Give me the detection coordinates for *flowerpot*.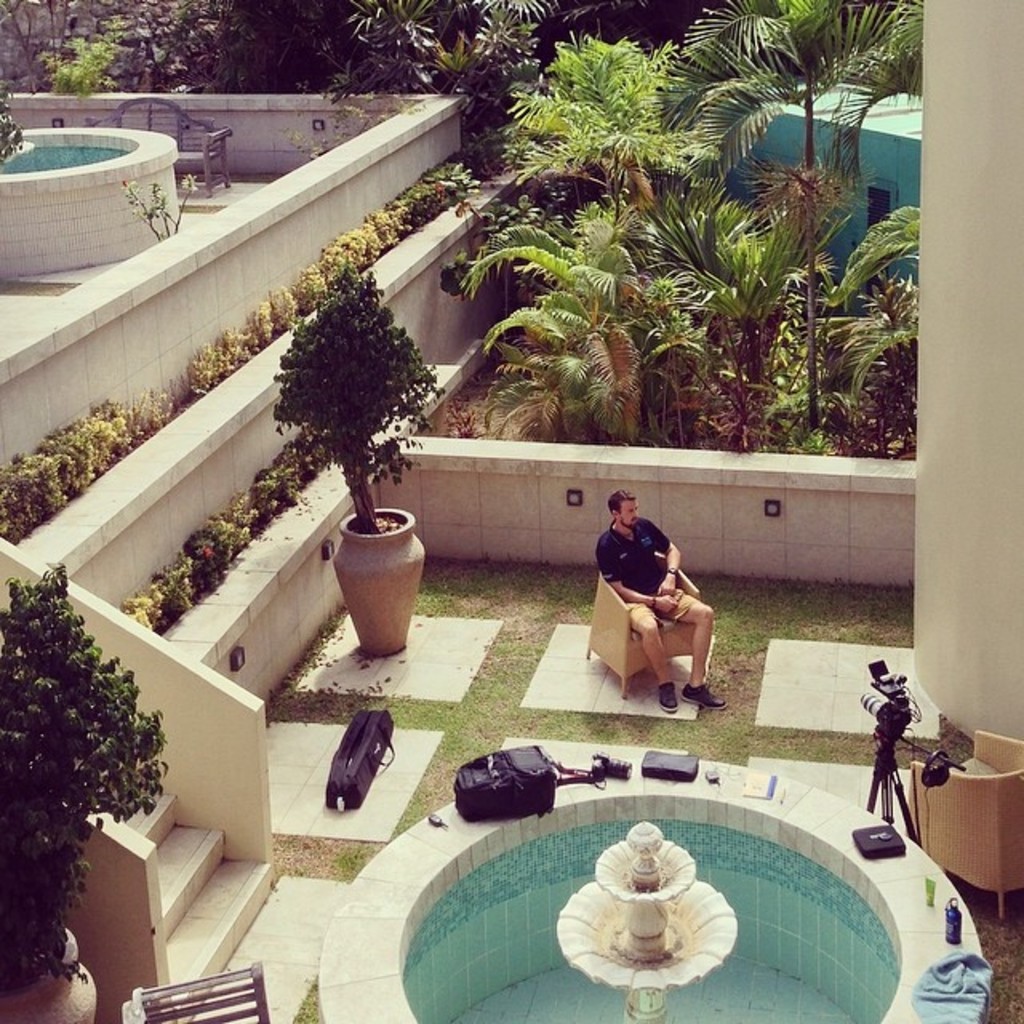
locate(0, 923, 101, 1022).
